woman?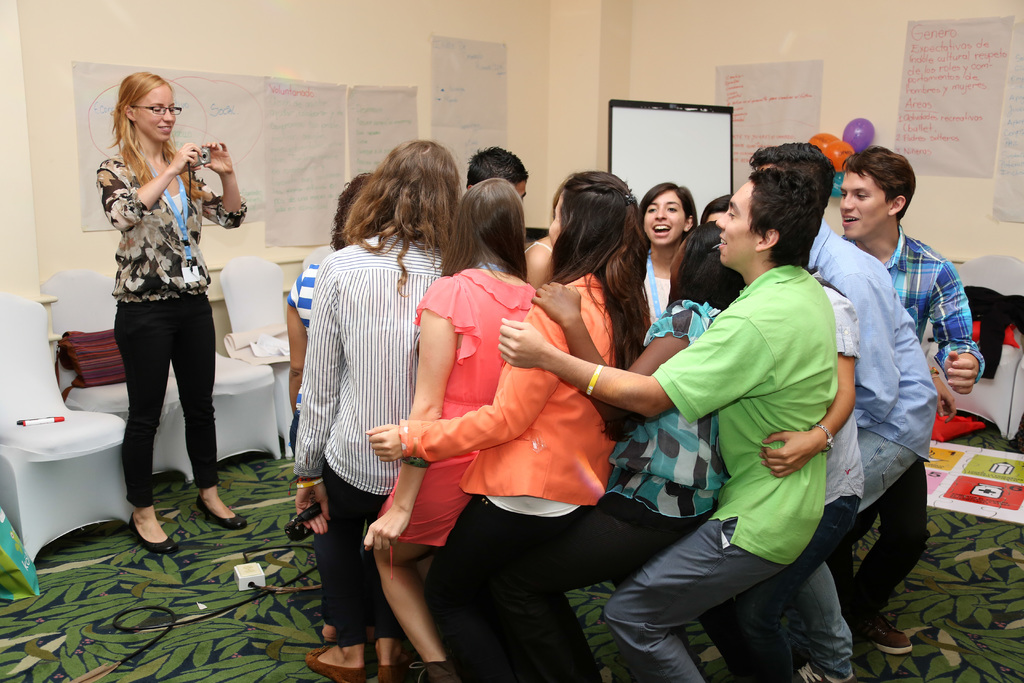
[289, 138, 465, 682]
